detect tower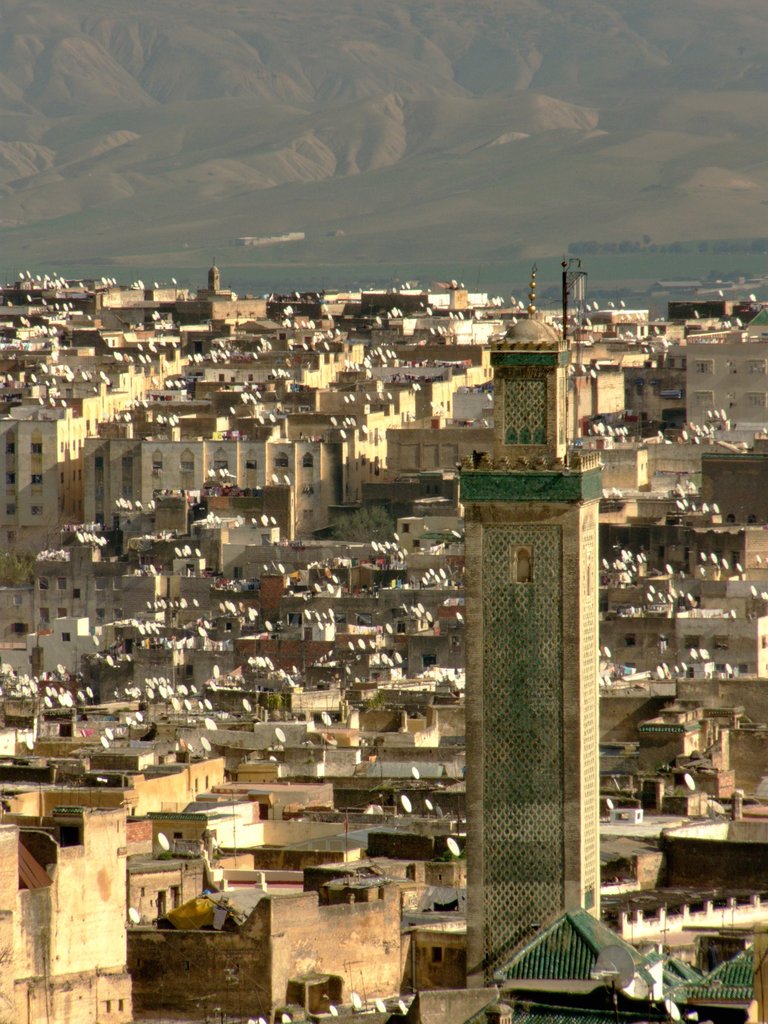
l=451, t=321, r=633, b=973
